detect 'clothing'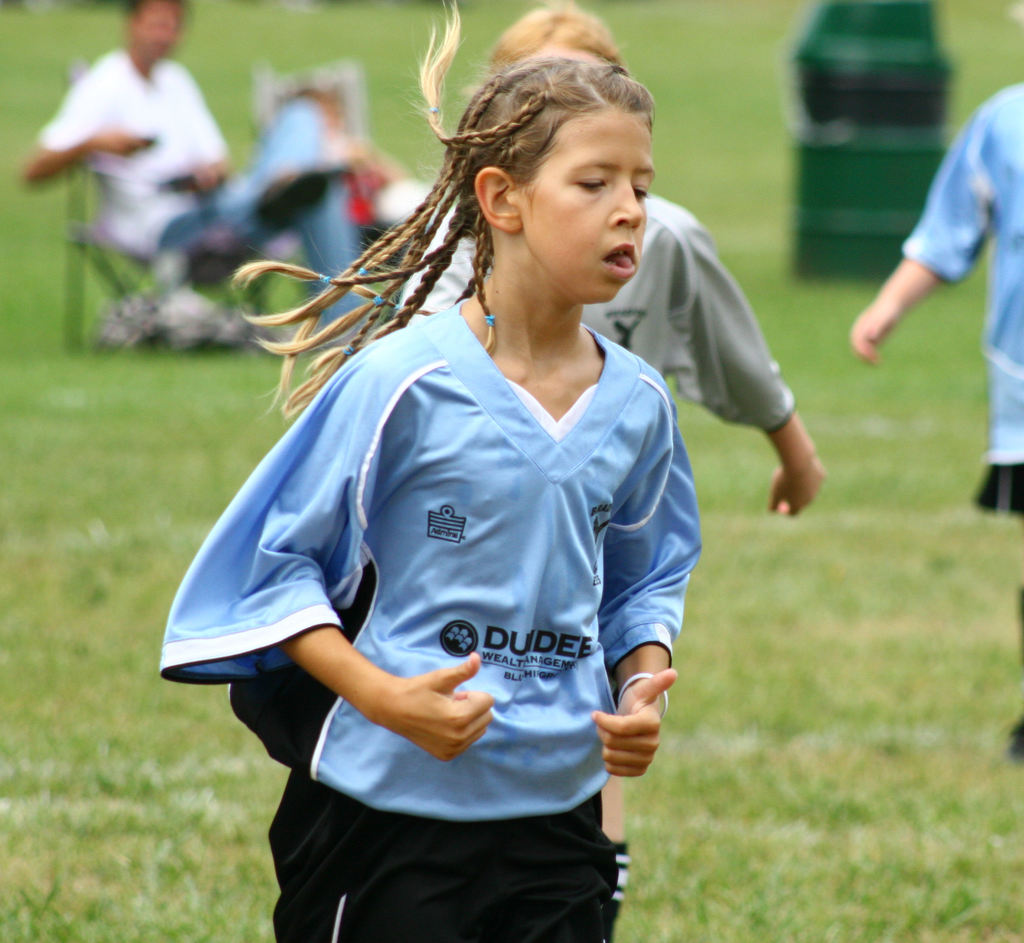
[left=39, top=49, right=228, bottom=247]
